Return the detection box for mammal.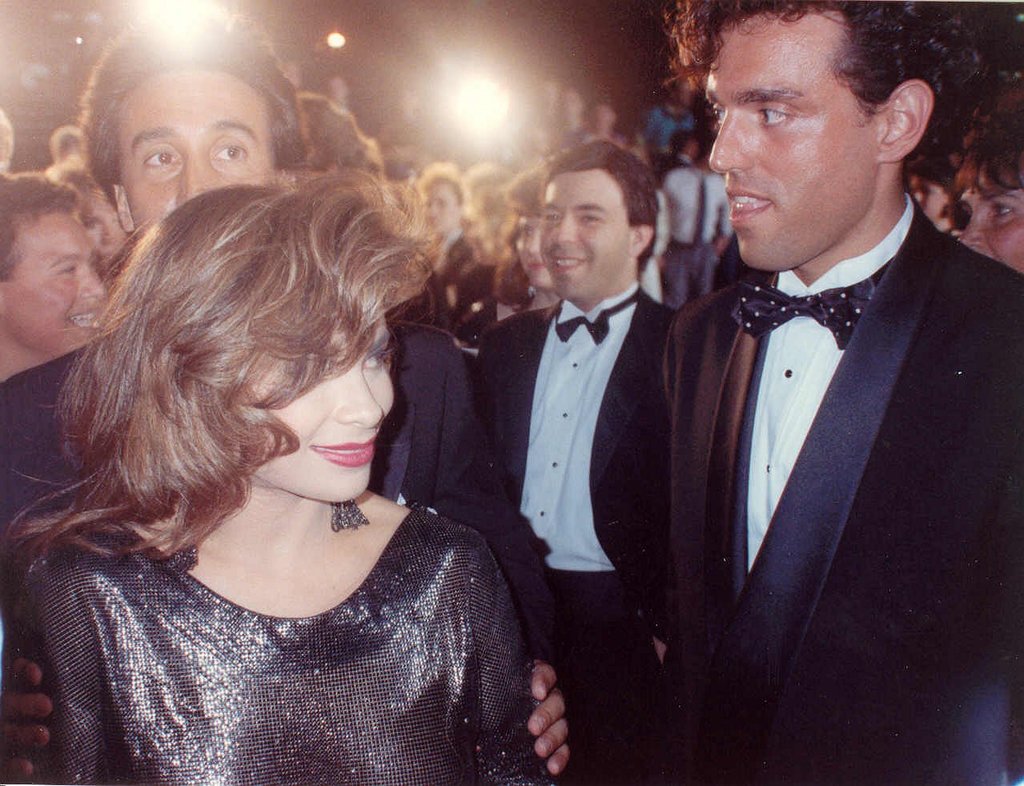
(left=490, top=137, right=676, bottom=785).
